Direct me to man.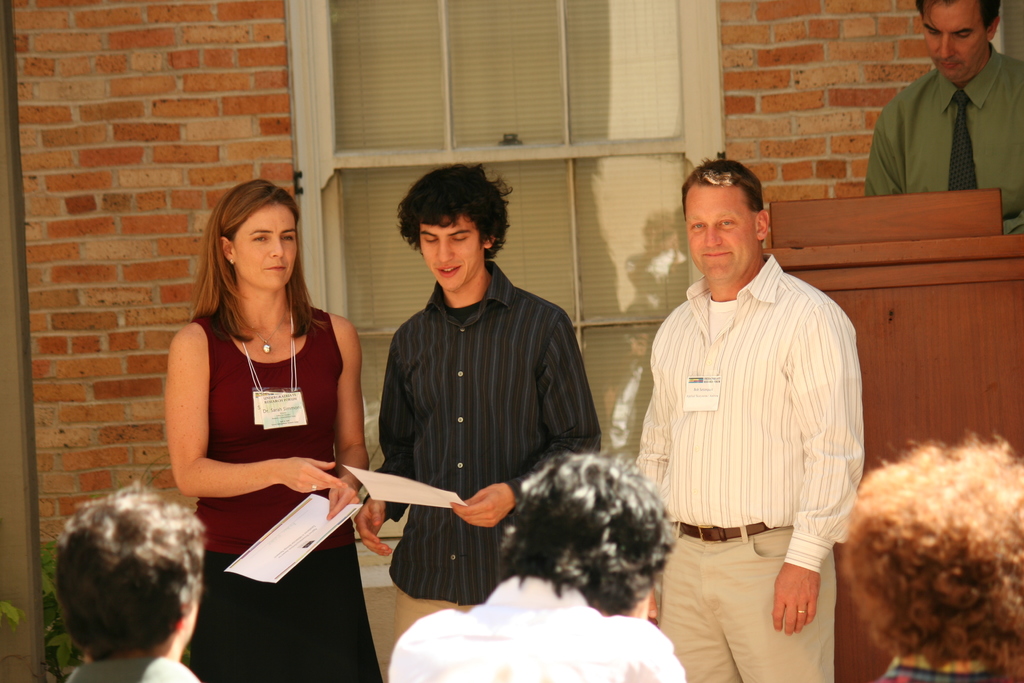
Direction: {"x1": 56, "y1": 483, "x2": 205, "y2": 682}.
